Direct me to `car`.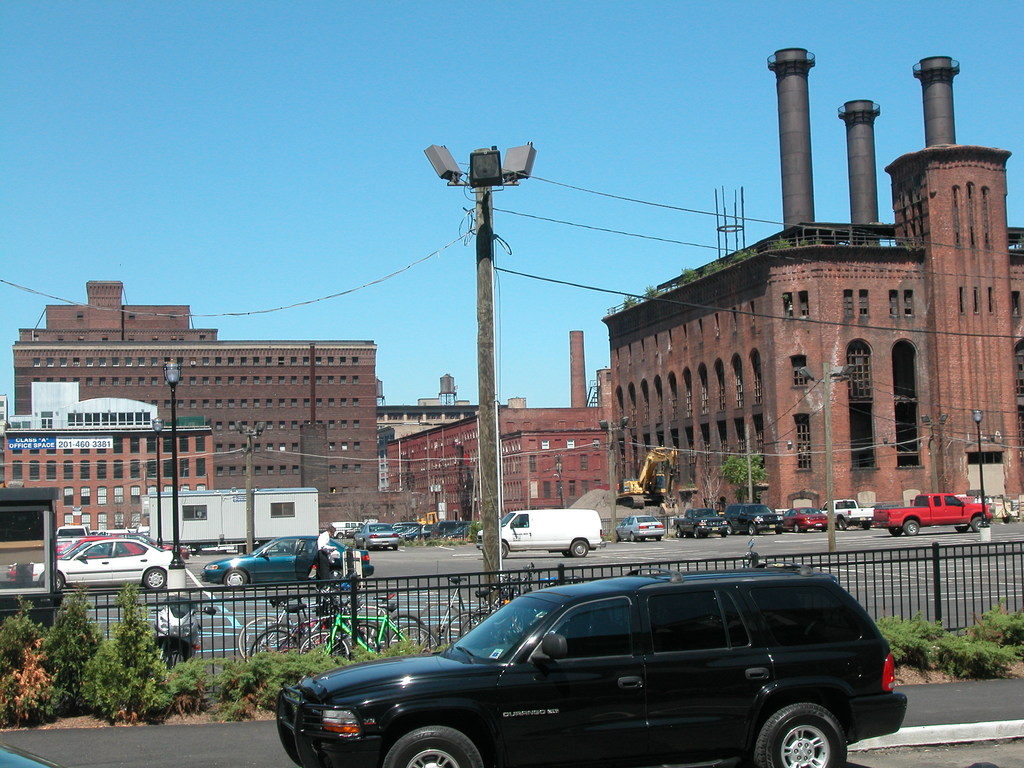
Direction: region(445, 526, 477, 542).
